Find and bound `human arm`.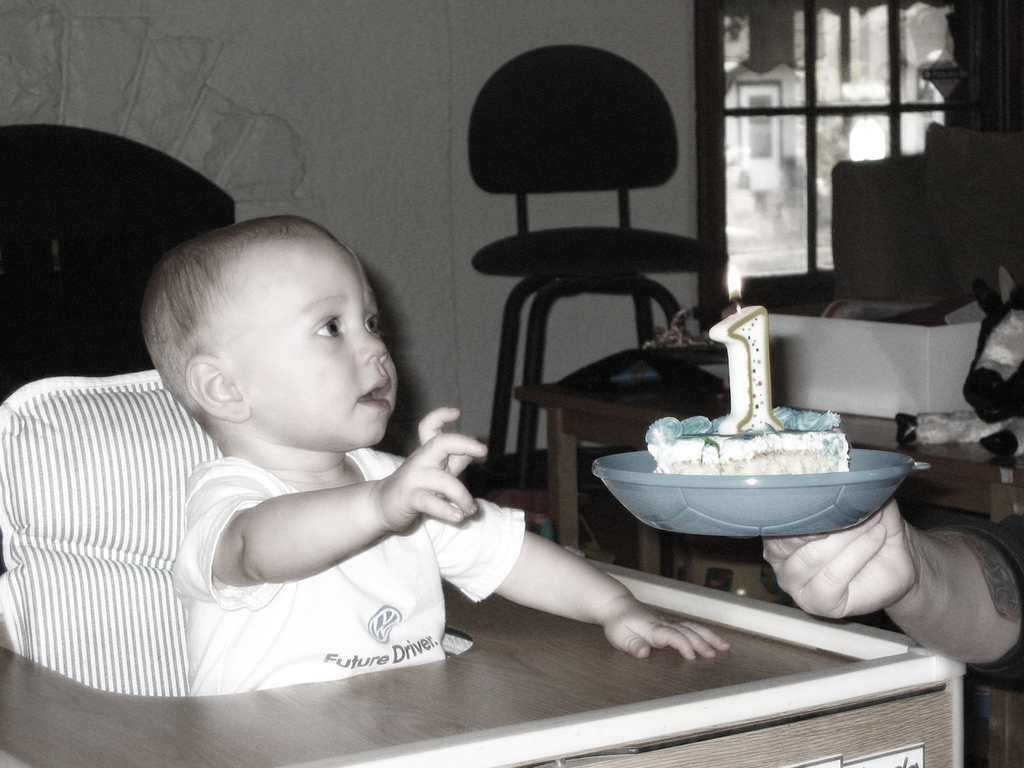
Bound: (x1=756, y1=492, x2=1023, y2=680).
